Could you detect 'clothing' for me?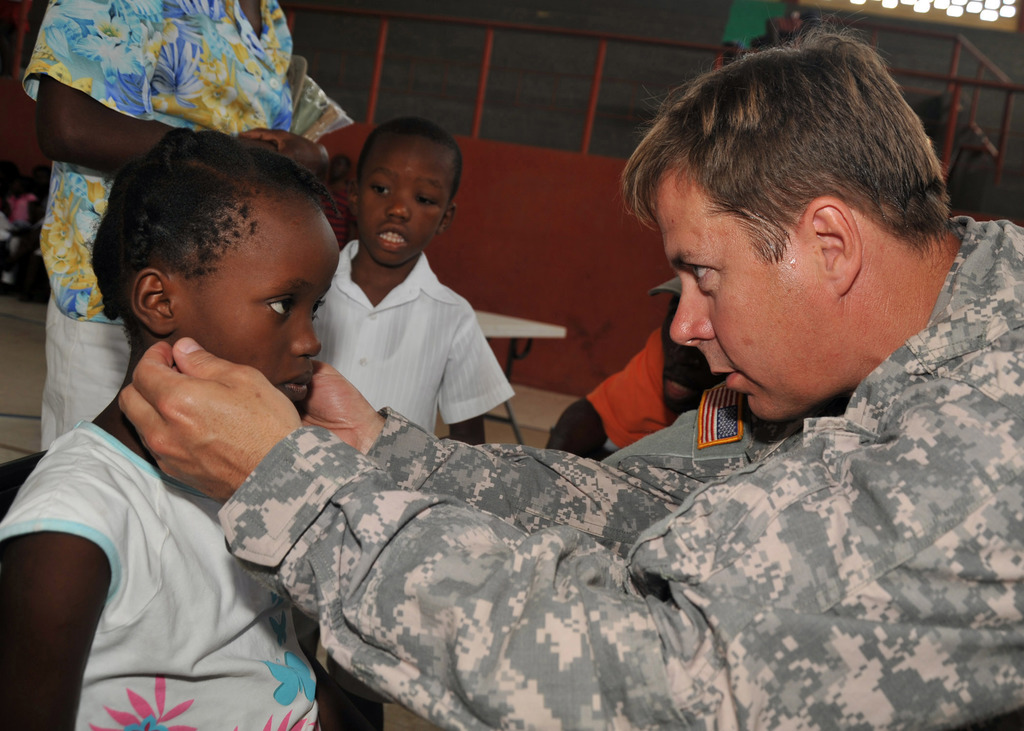
Detection result: box=[225, 209, 1023, 730].
